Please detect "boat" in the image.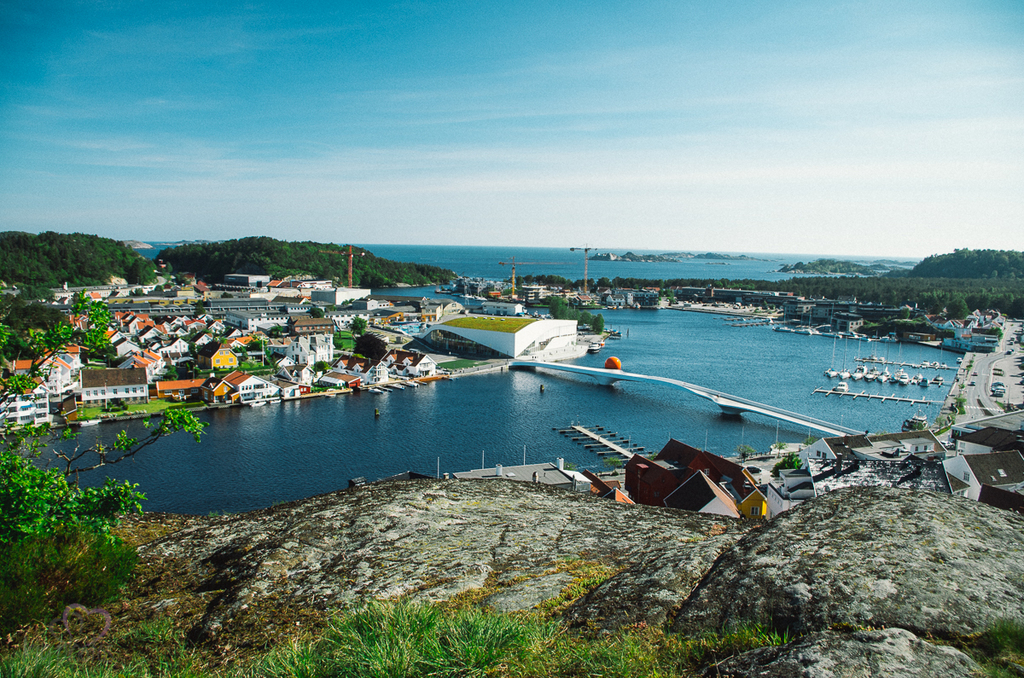
rect(836, 336, 853, 379).
